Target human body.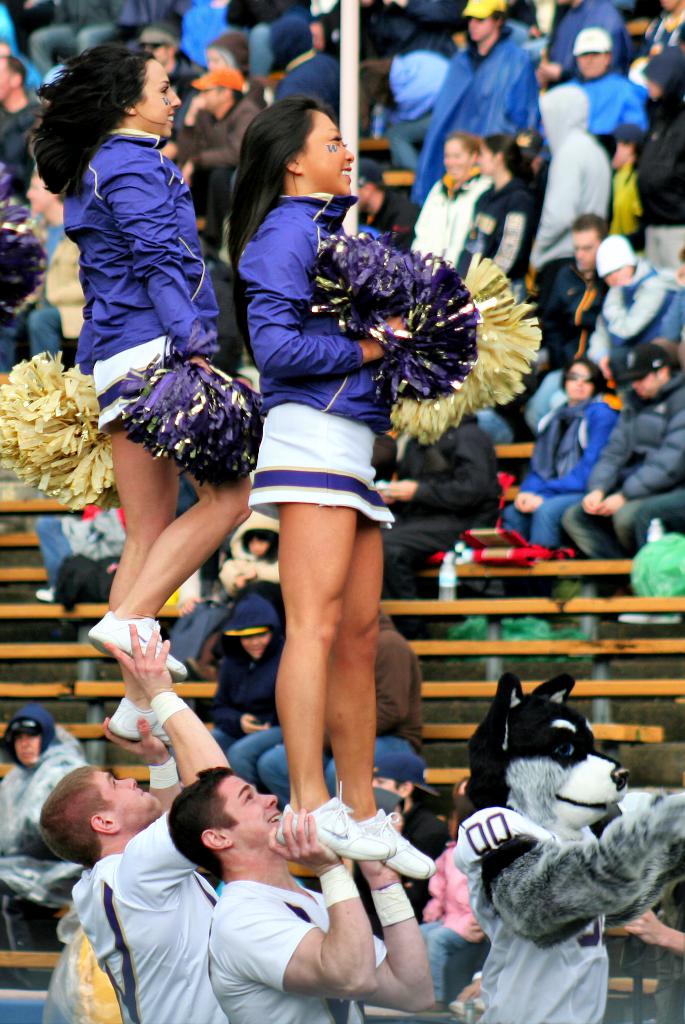
Target region: crop(71, 621, 231, 1023).
